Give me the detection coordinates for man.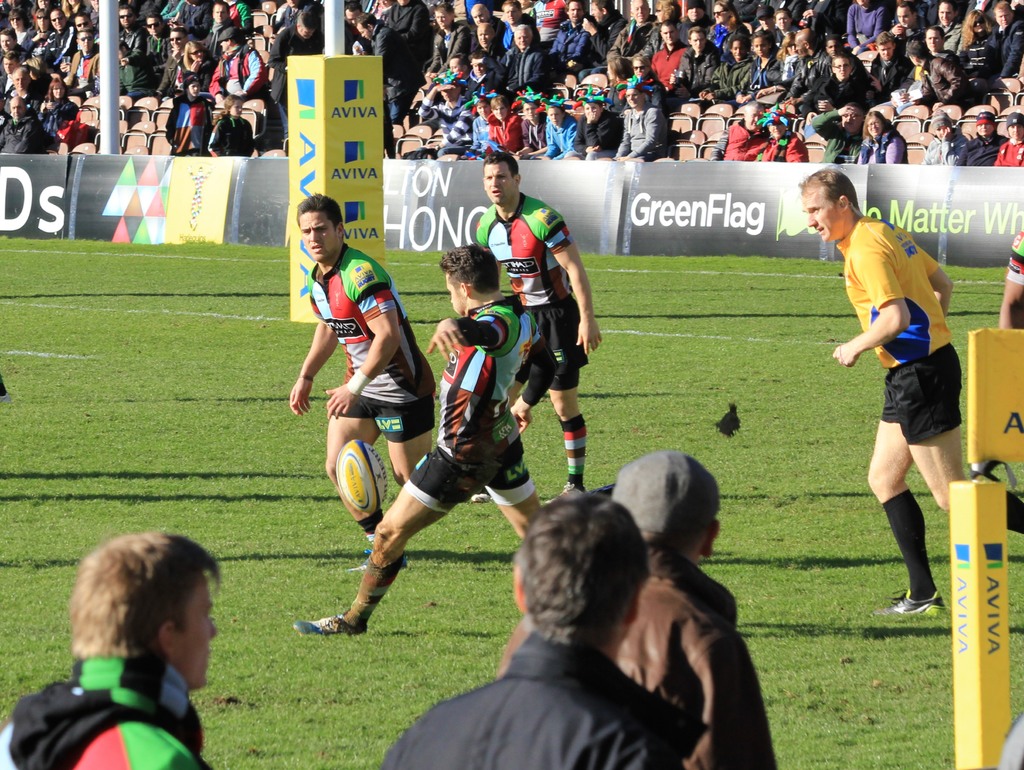
l=204, t=0, r=235, b=61.
